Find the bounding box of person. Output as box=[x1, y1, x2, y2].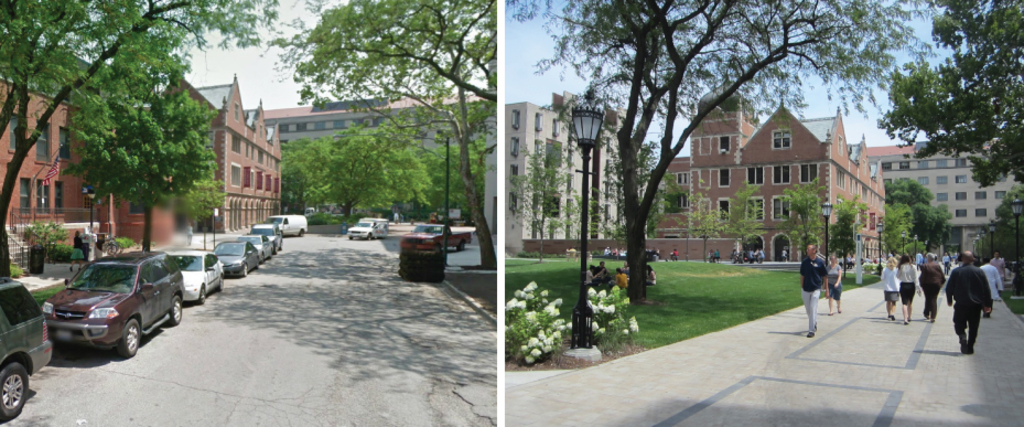
box=[880, 256, 895, 319].
